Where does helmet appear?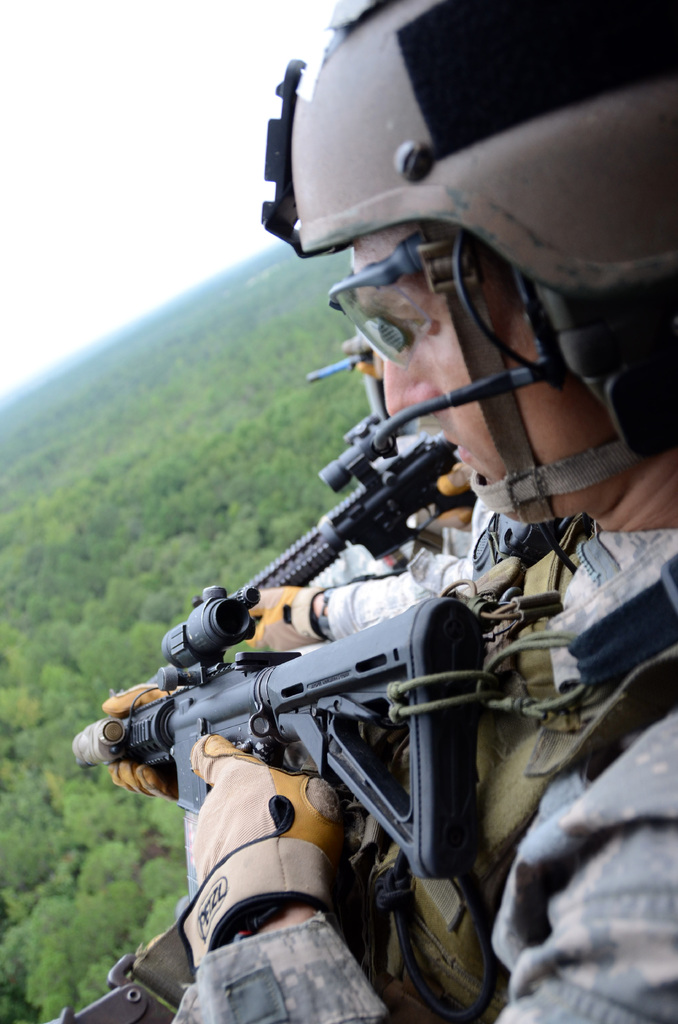
Appears at region(262, 0, 677, 534).
